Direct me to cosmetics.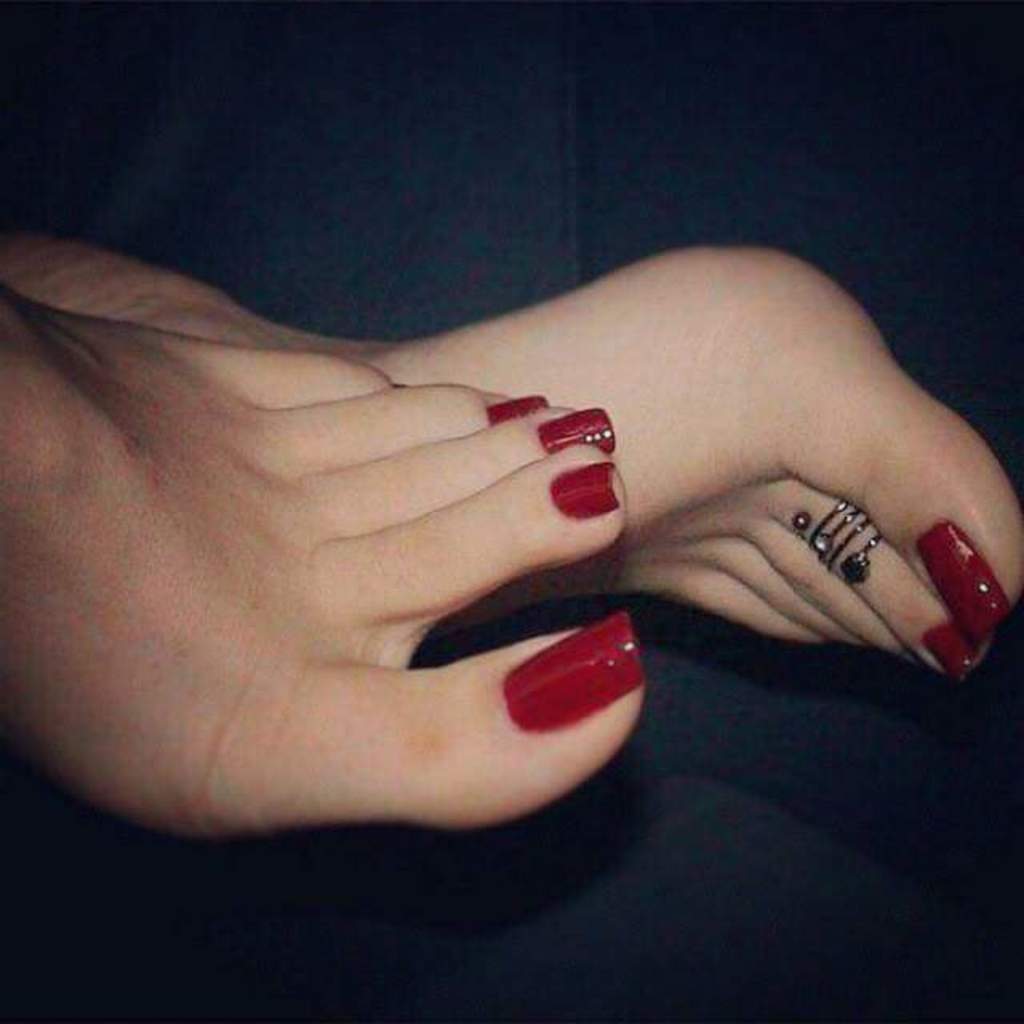
Direction: 498 597 659 736.
